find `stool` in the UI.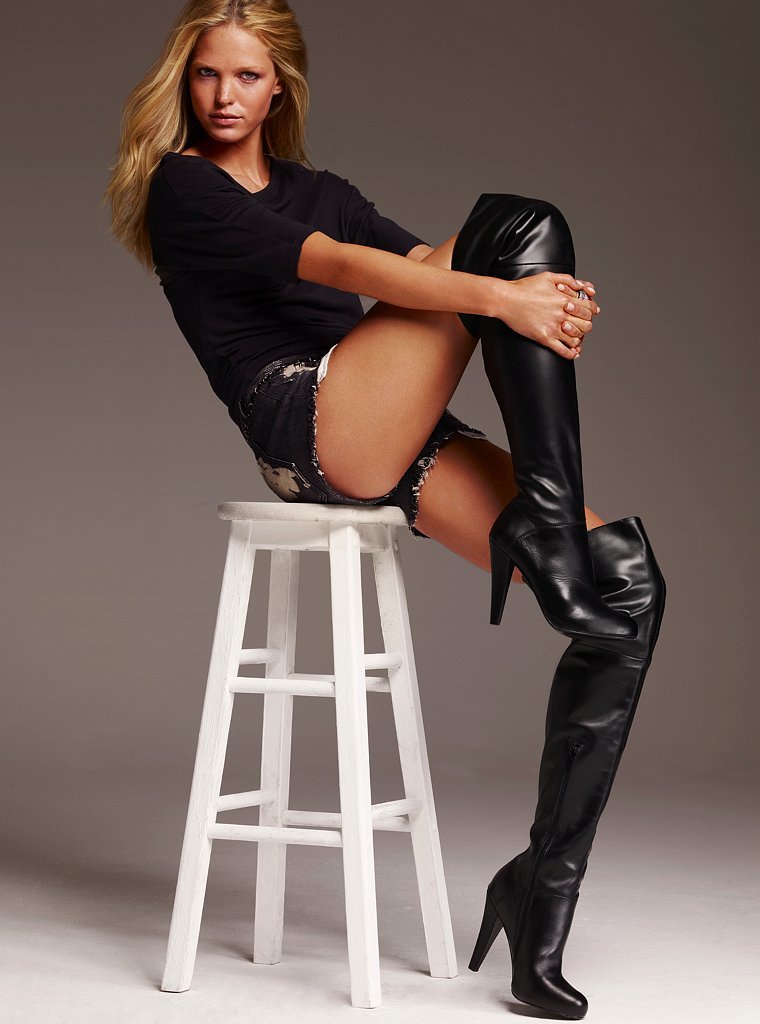
UI element at pyautogui.locateOnScreen(163, 501, 466, 1004).
